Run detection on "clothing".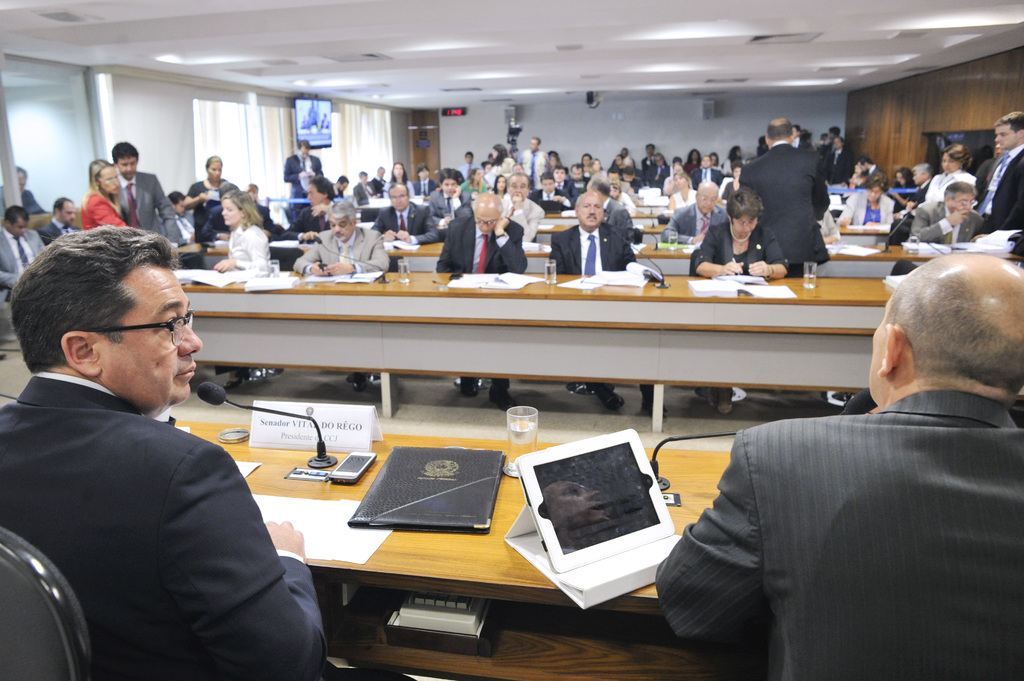
Result: {"x1": 42, "y1": 221, "x2": 78, "y2": 247}.
